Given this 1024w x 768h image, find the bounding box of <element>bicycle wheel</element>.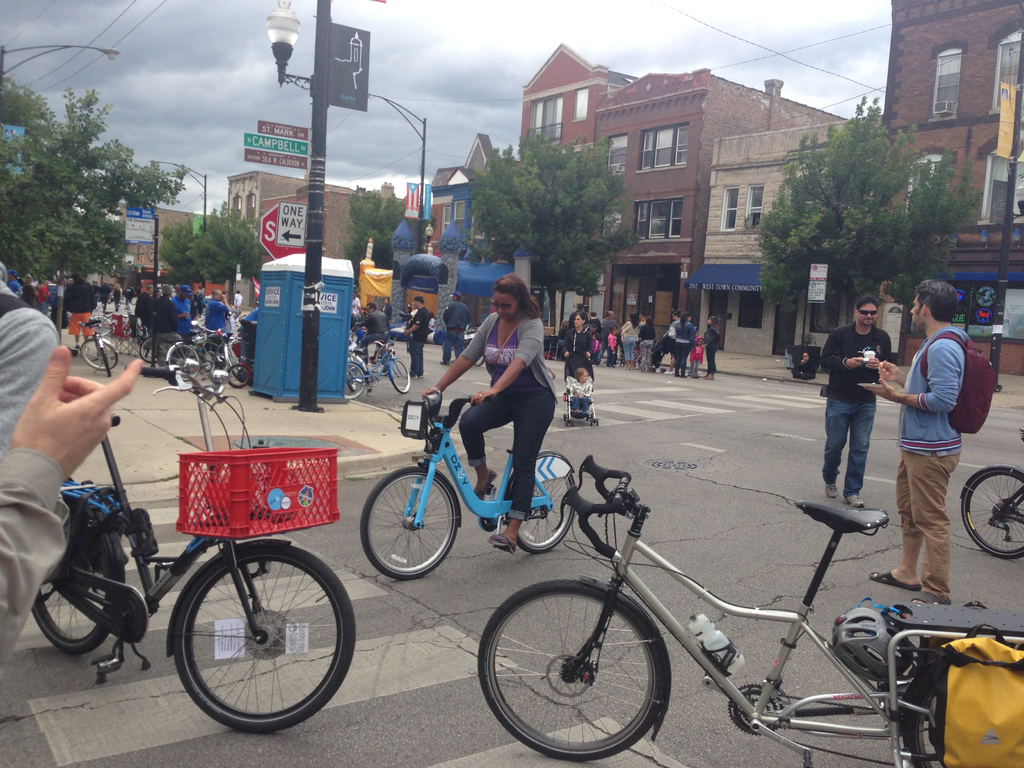
locate(79, 339, 119, 371).
